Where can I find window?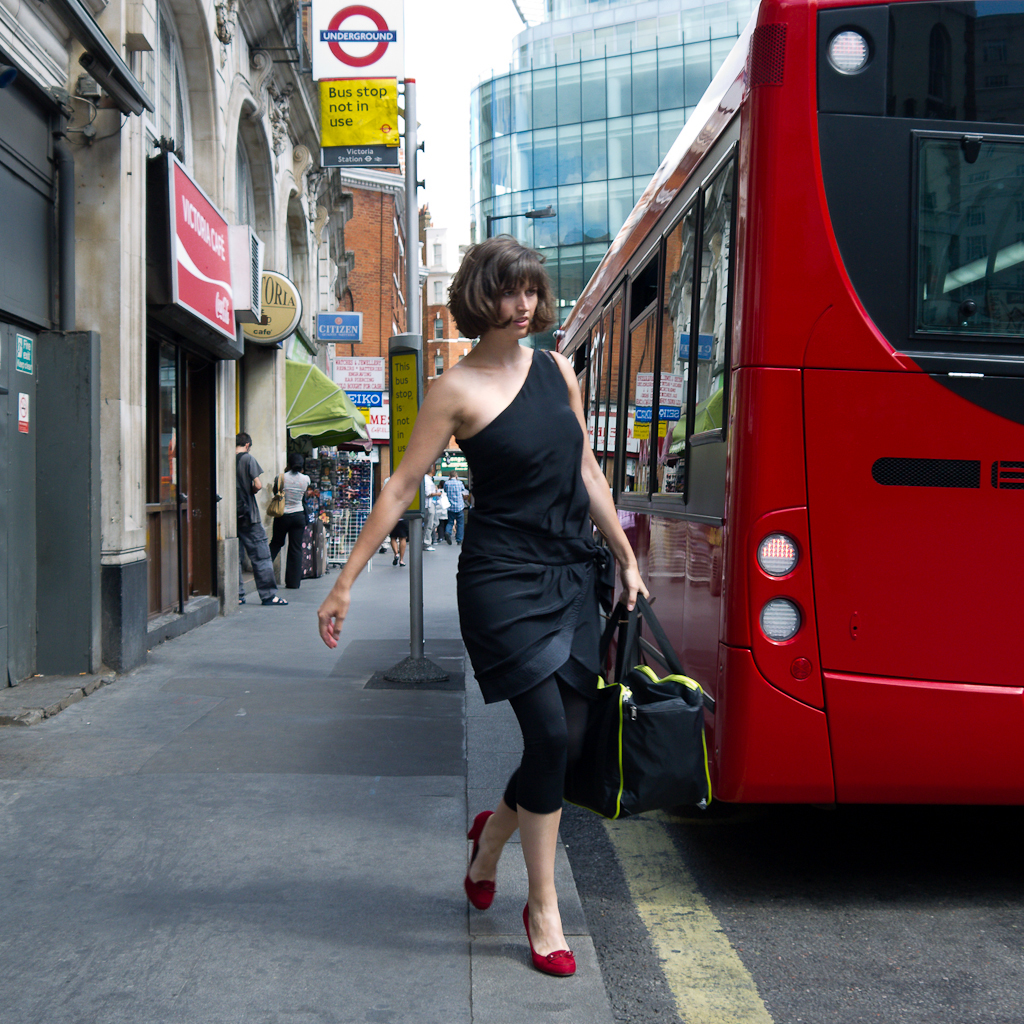
You can find it at bbox(434, 281, 444, 304).
